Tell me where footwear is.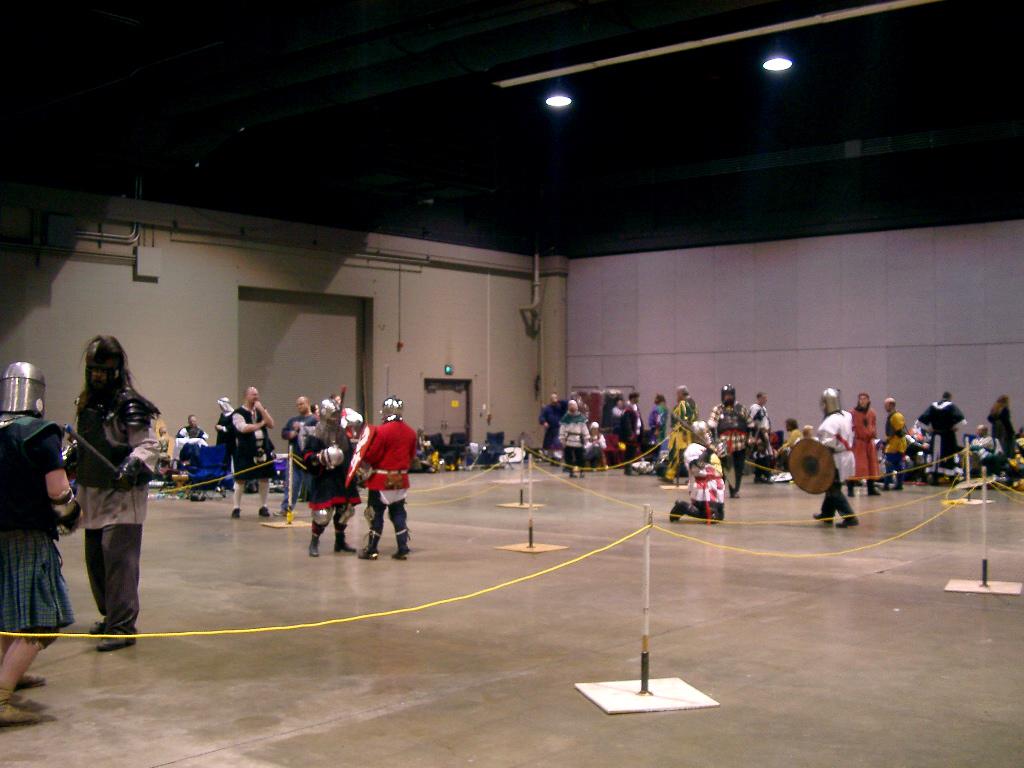
footwear is at bbox(355, 540, 378, 558).
